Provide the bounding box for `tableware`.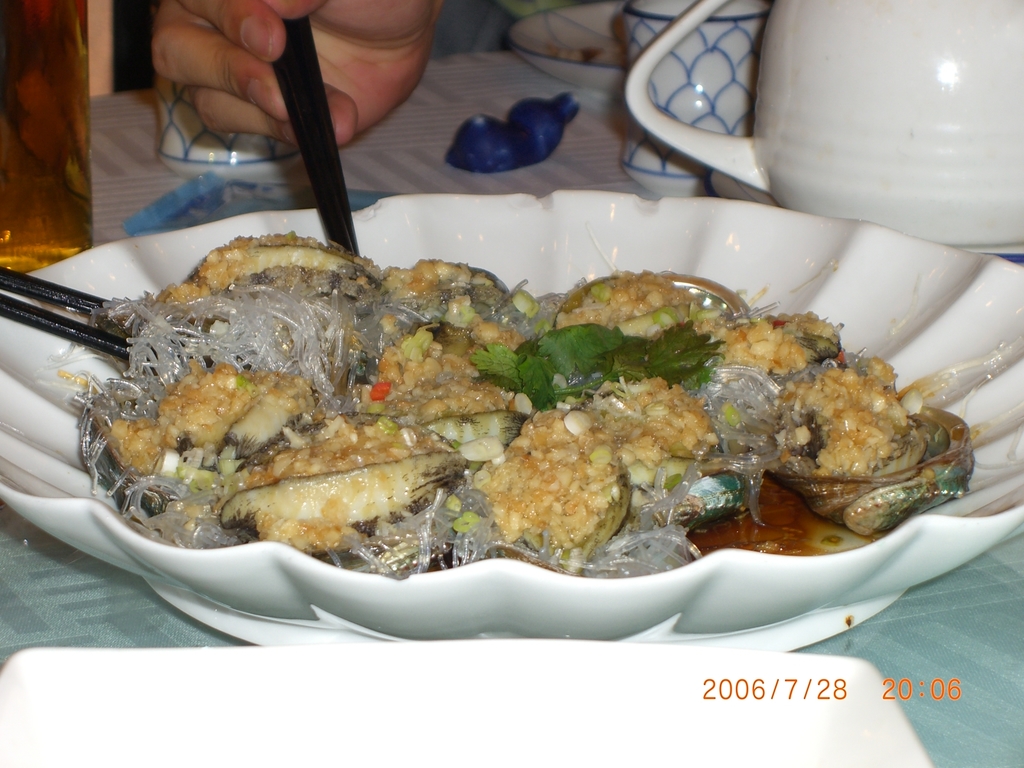
663 15 1012 252.
